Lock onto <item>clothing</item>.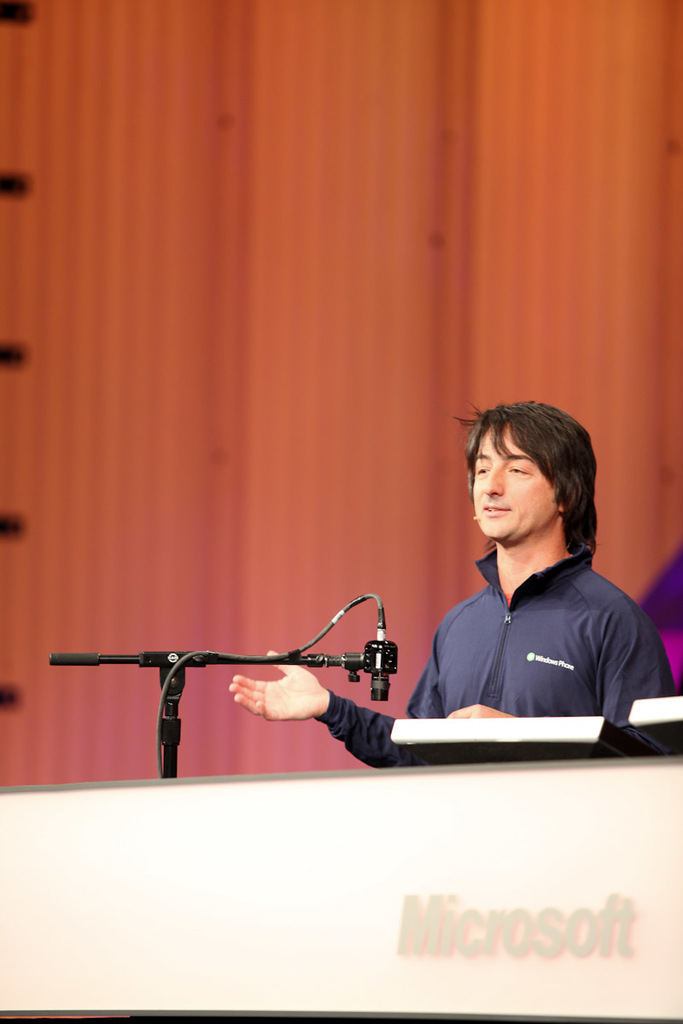
Locked: detection(317, 536, 675, 758).
